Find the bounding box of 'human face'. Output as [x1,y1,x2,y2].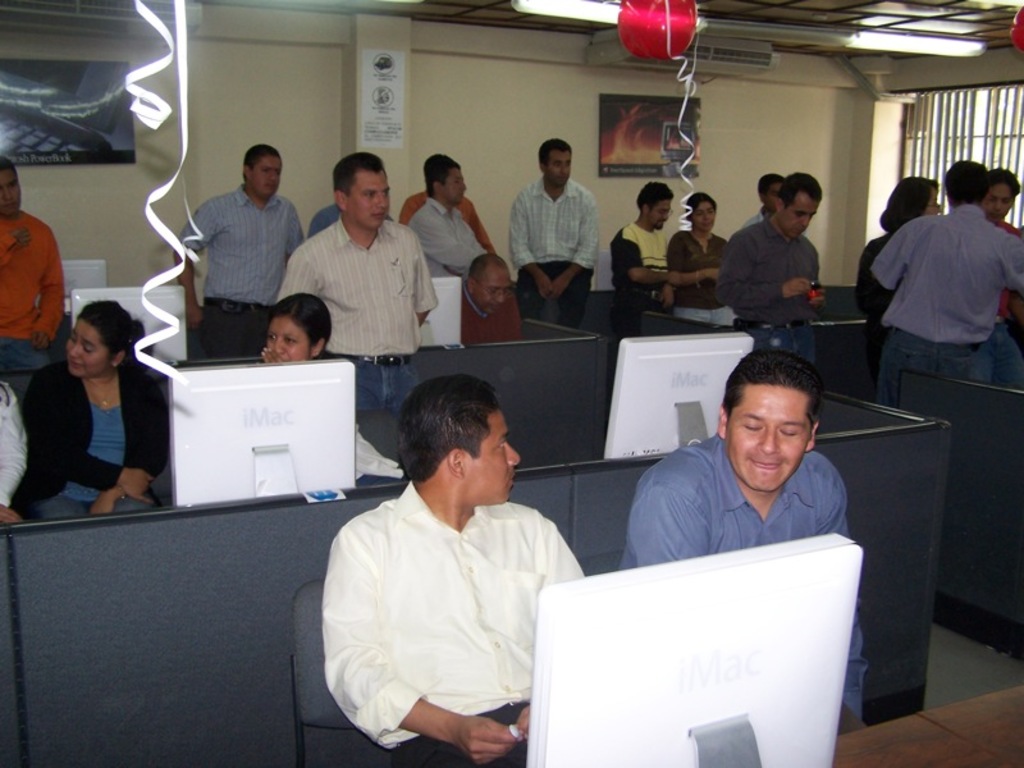
[247,152,282,197].
